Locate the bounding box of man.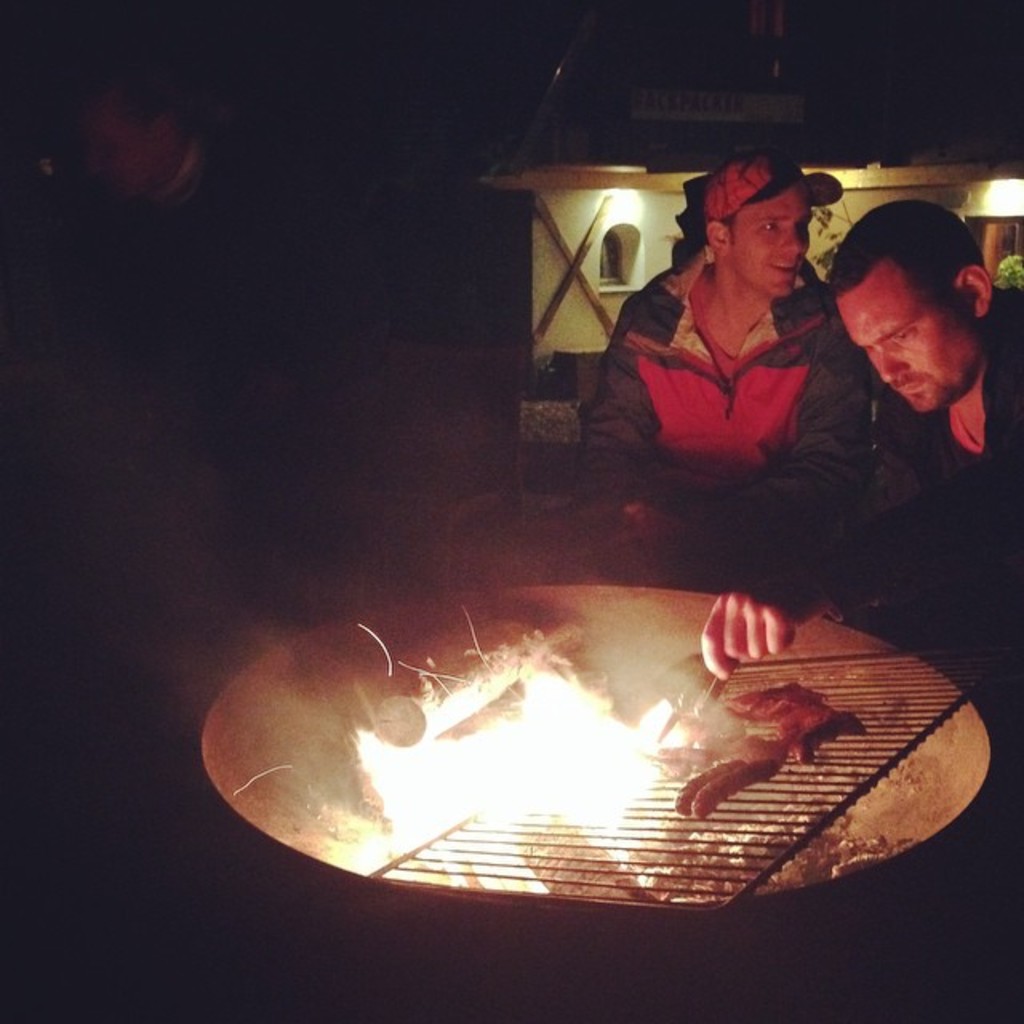
Bounding box: [694,202,1022,680].
